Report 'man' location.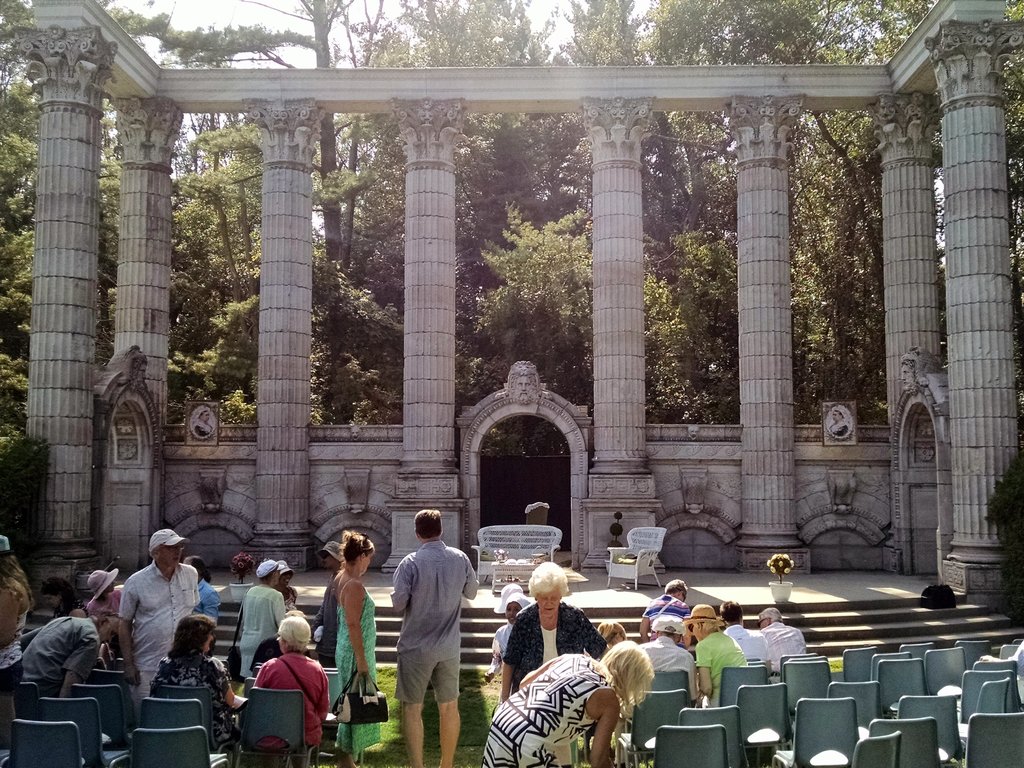
Report: select_region(755, 609, 809, 680).
